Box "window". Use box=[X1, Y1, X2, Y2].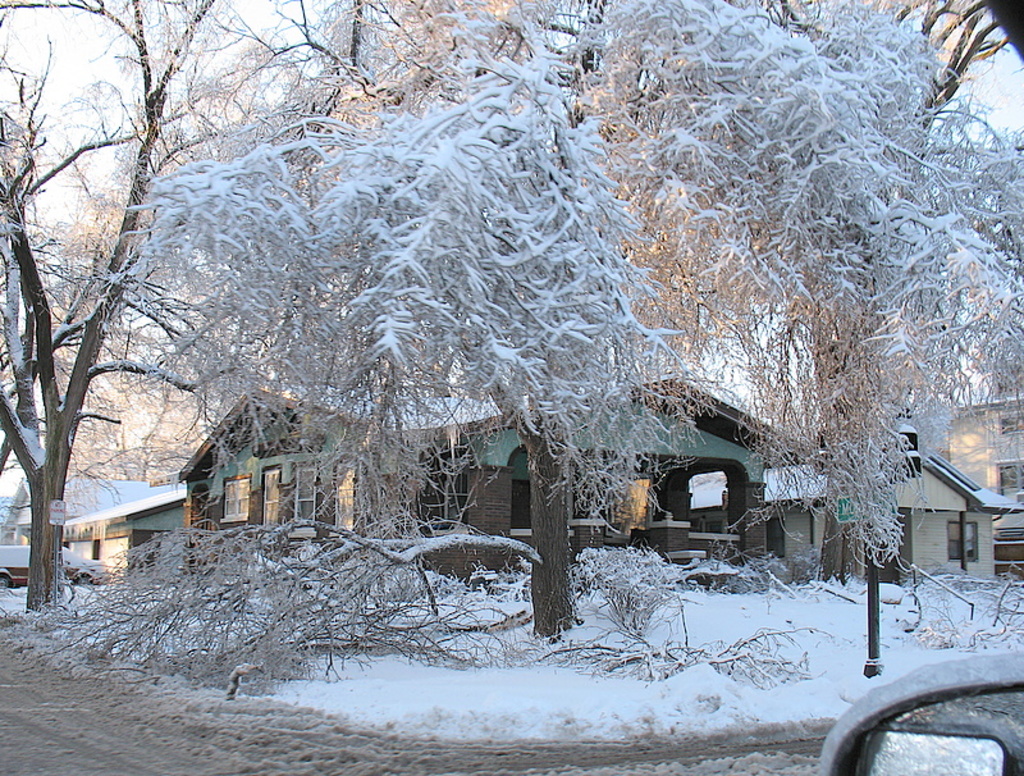
box=[946, 521, 965, 561].
